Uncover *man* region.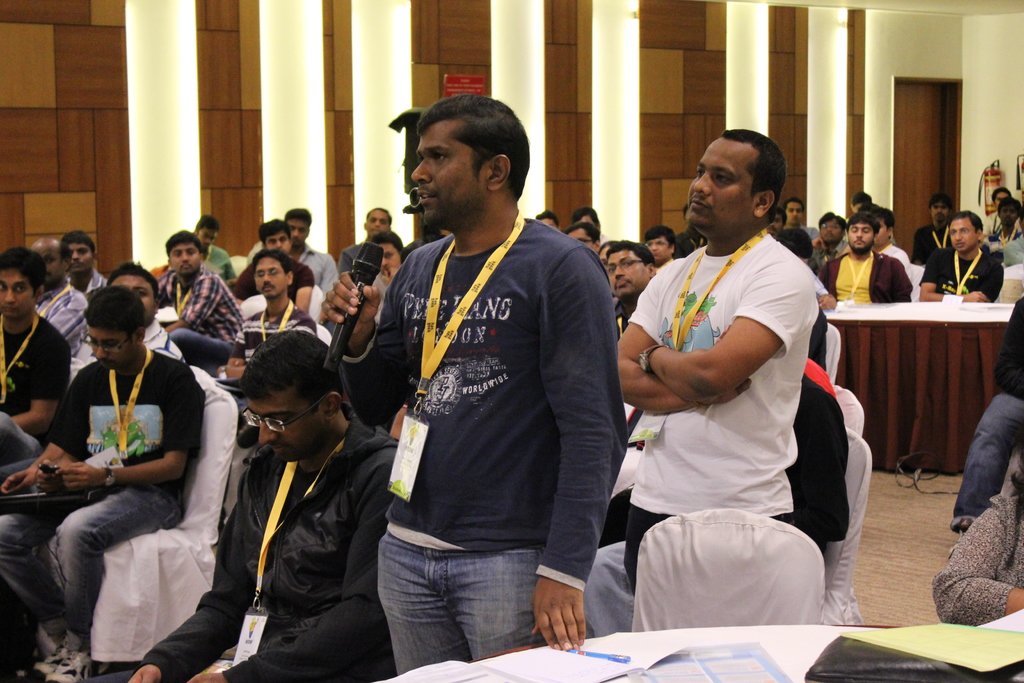
Uncovered: box(612, 235, 651, 318).
